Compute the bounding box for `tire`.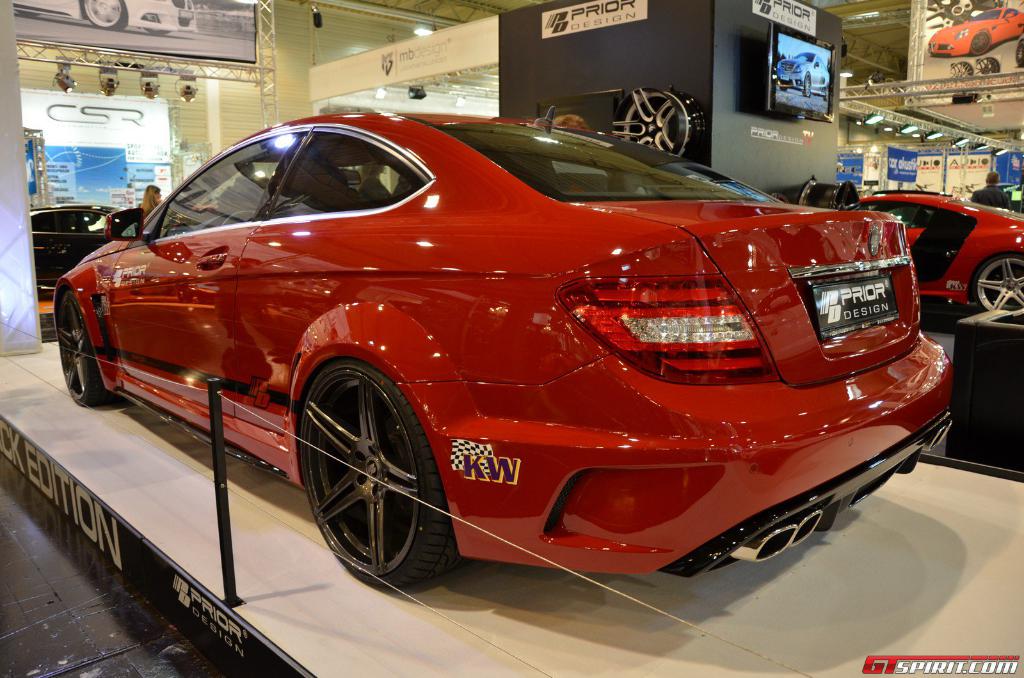
{"x1": 1015, "y1": 42, "x2": 1023, "y2": 66}.
